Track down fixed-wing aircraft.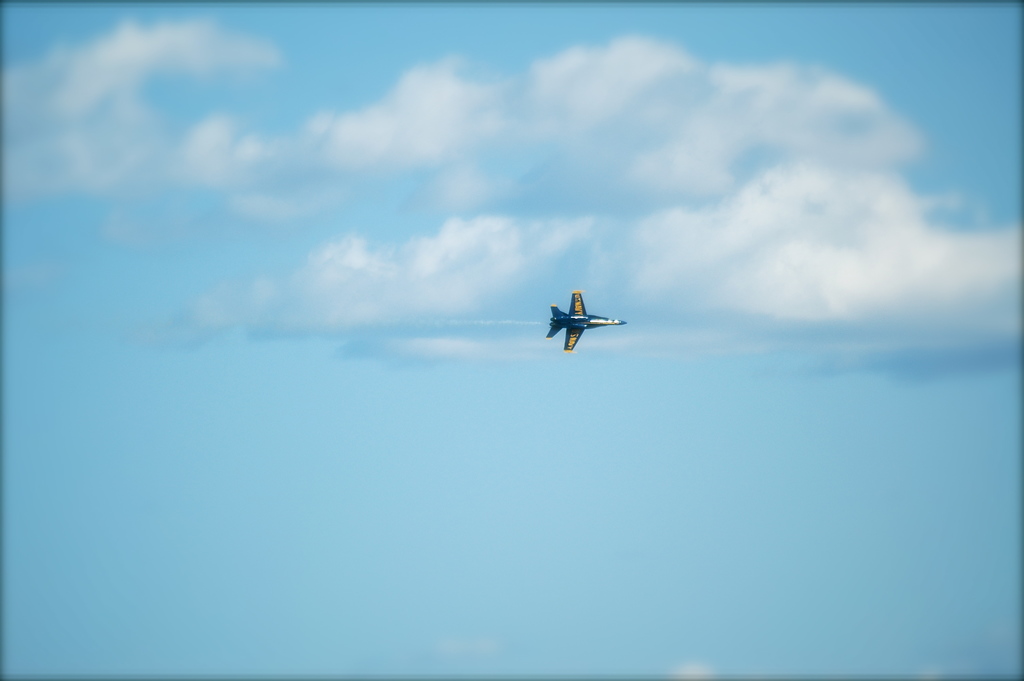
Tracked to 539, 288, 639, 359.
